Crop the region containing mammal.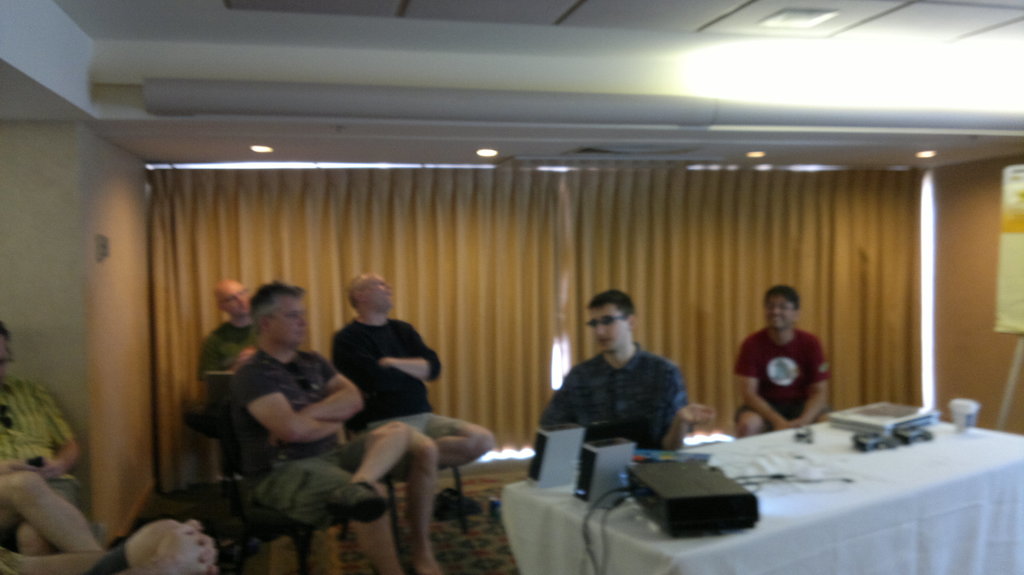
Crop region: pyautogui.locateOnScreen(200, 282, 268, 378).
